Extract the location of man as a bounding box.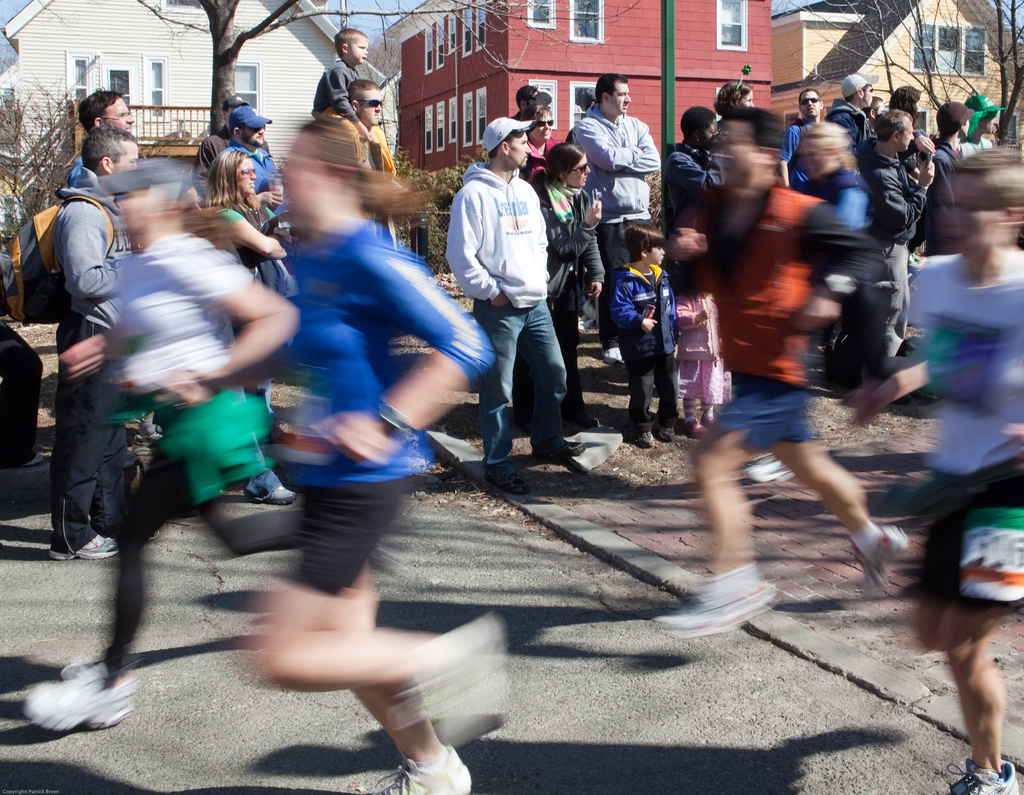
box=[317, 76, 394, 241].
